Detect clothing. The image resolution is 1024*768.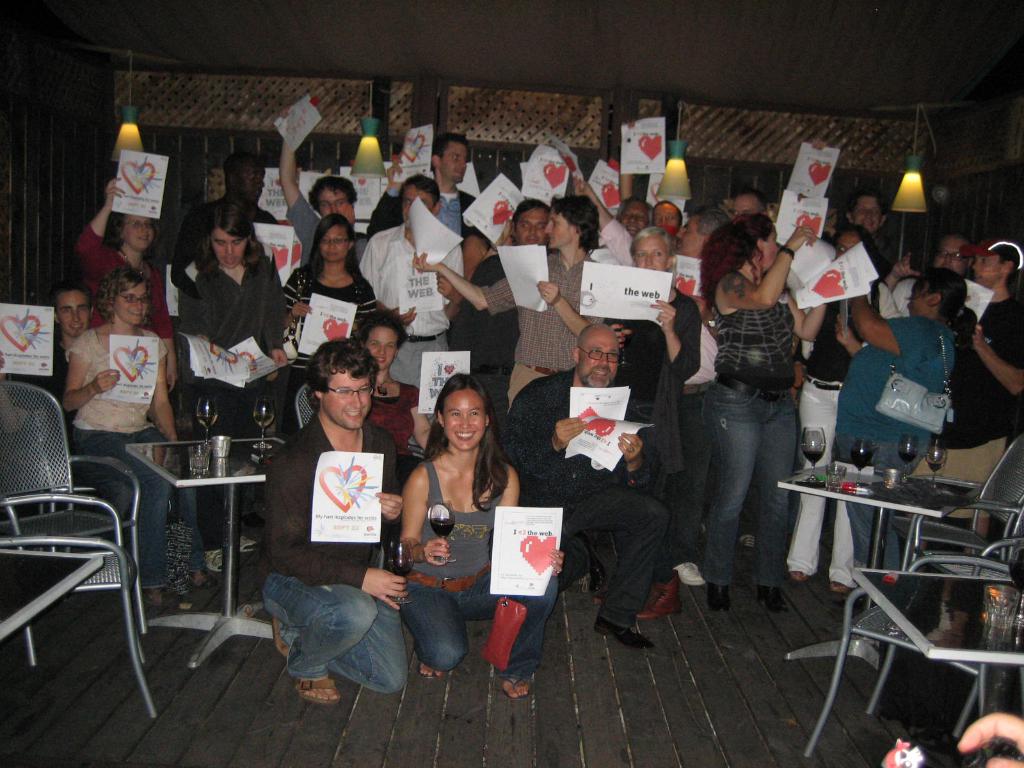
x1=76, y1=222, x2=169, y2=331.
